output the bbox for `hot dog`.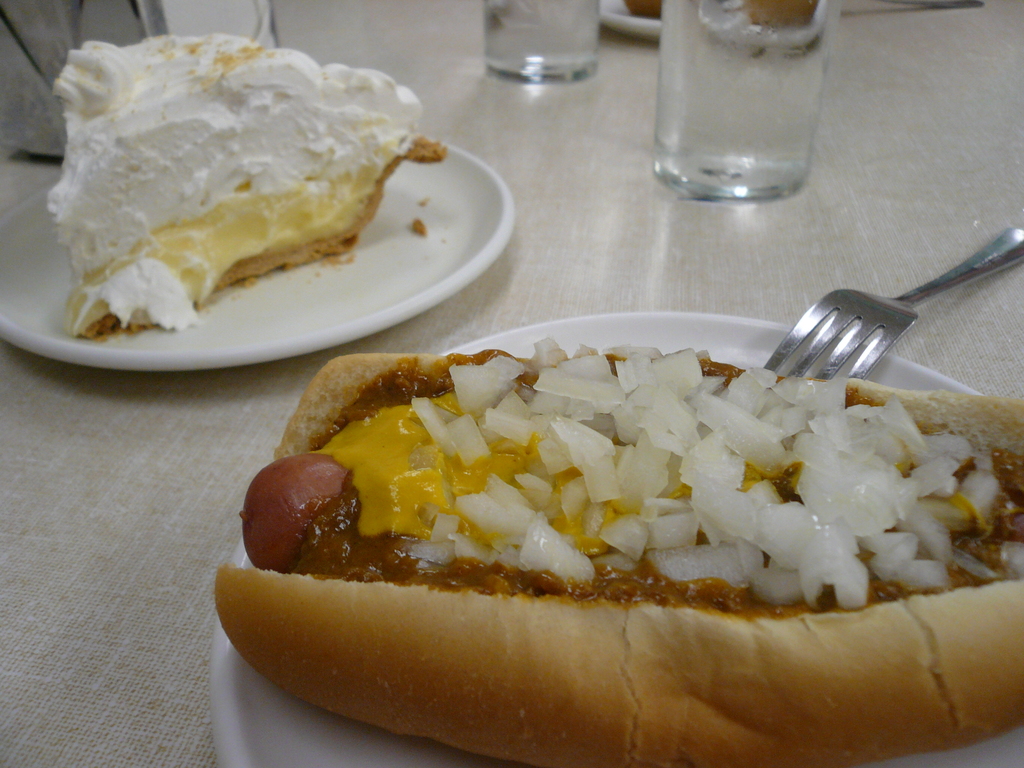
194,299,1023,746.
